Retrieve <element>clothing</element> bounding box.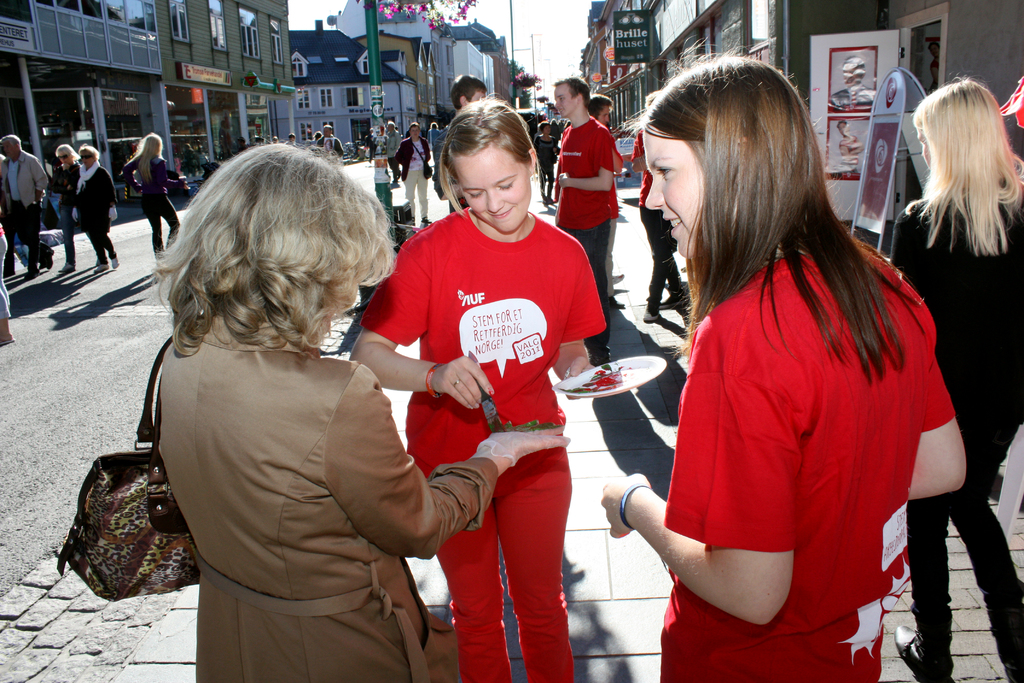
Bounding box: Rect(653, 190, 971, 628).
